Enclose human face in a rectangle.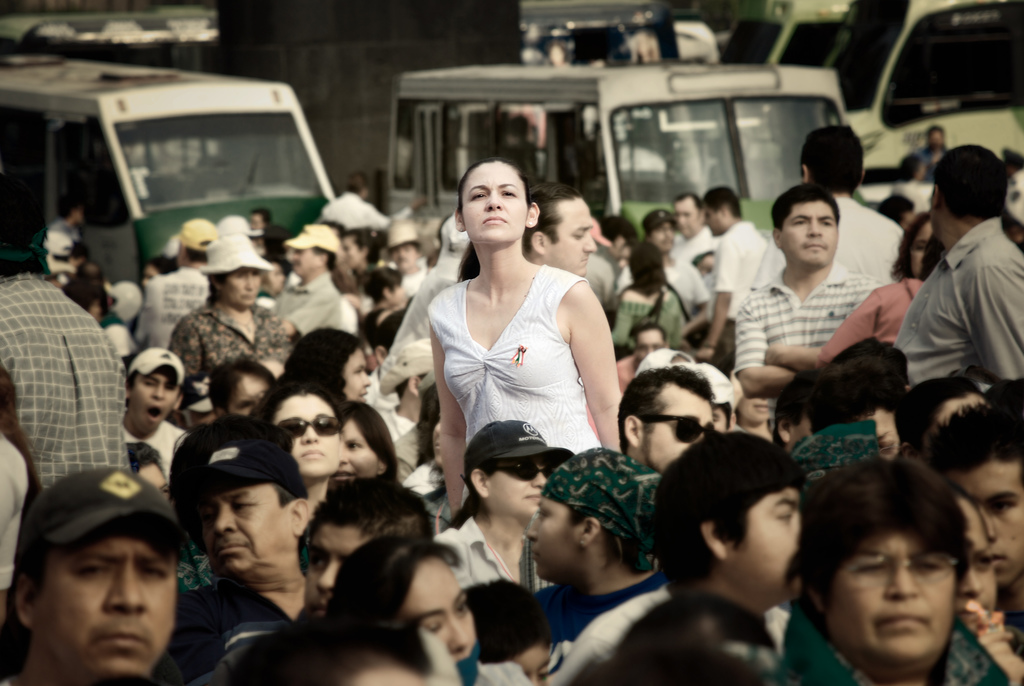
<box>633,388,717,470</box>.
